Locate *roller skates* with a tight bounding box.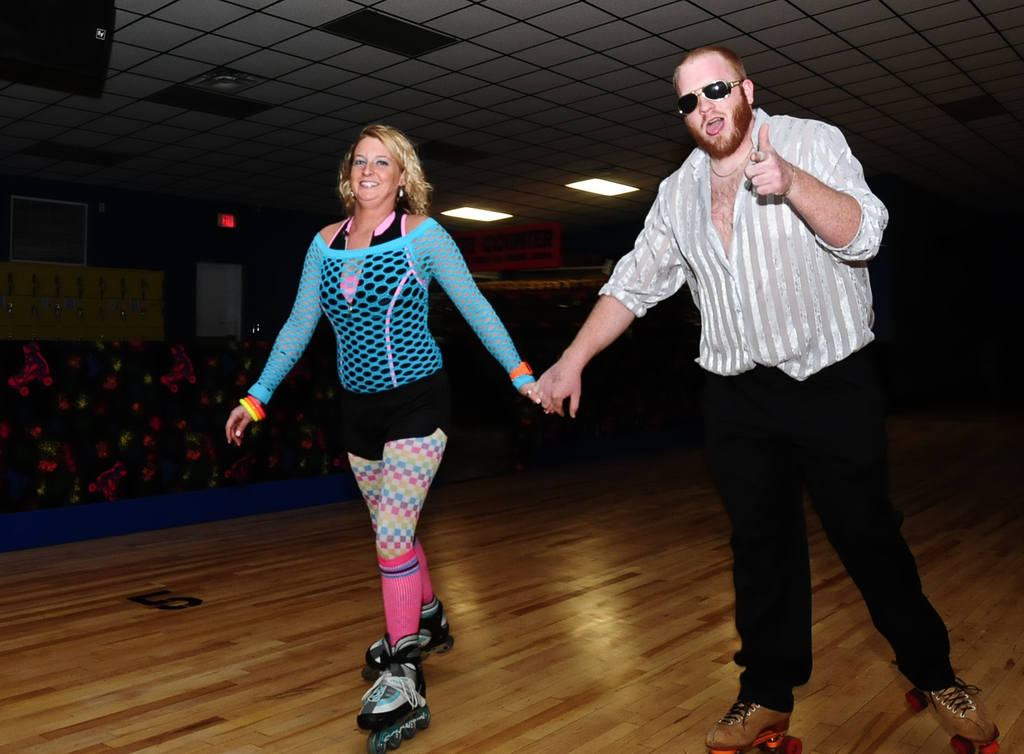
select_region(705, 697, 802, 753).
